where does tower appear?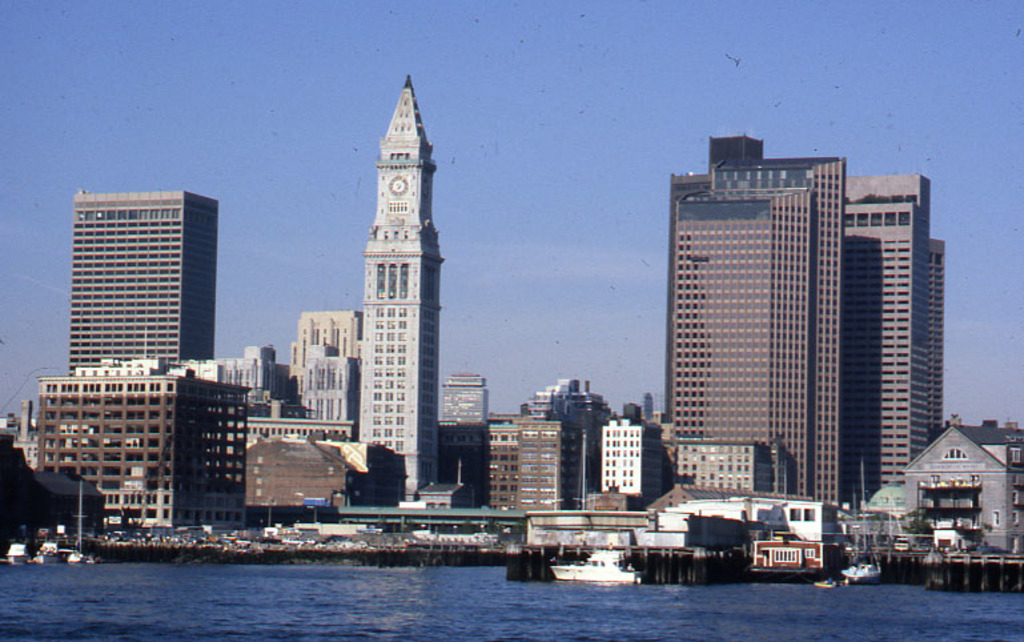
Appears at detection(846, 173, 952, 507).
